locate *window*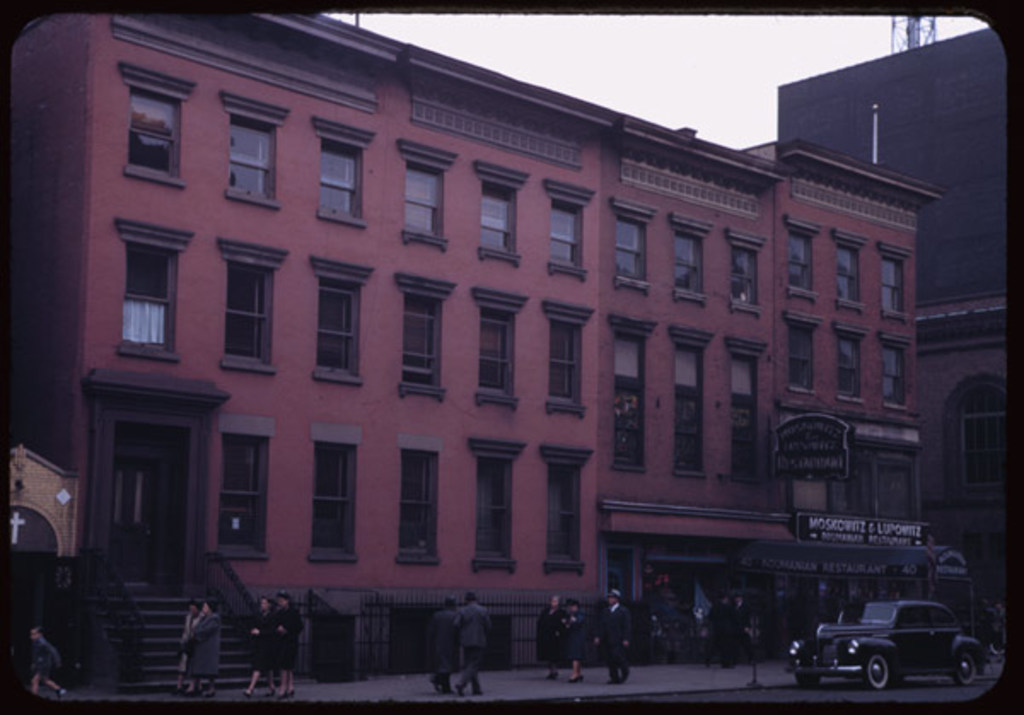
469:157:531:268
